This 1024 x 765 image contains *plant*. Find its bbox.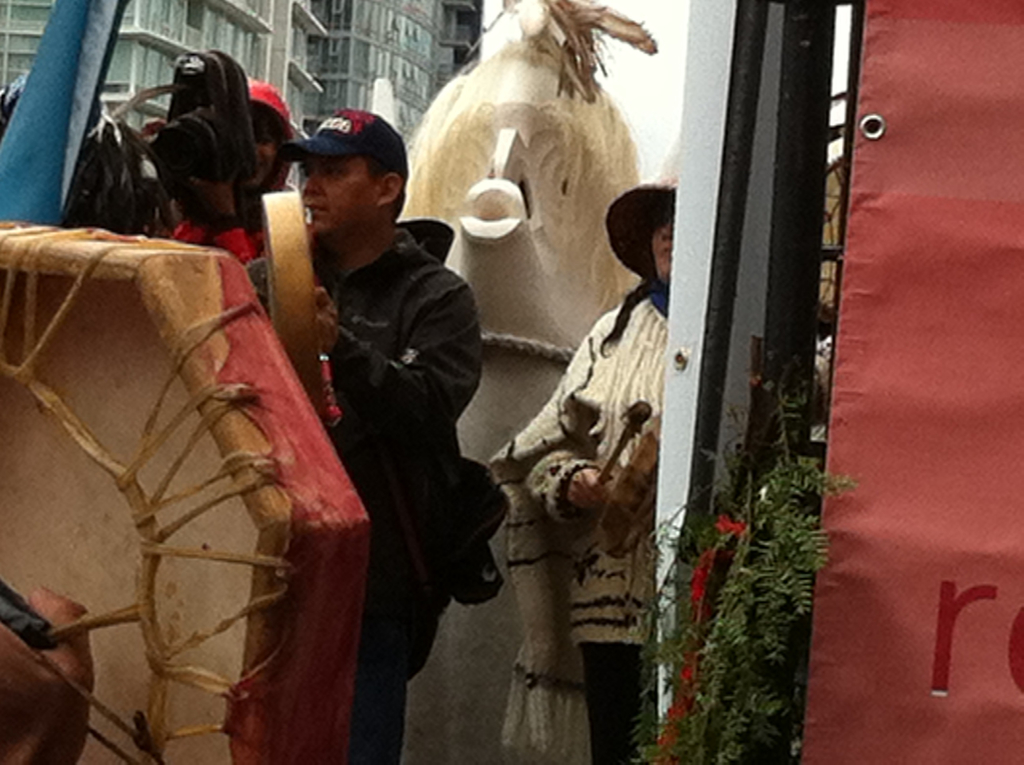
pyautogui.locateOnScreen(628, 360, 862, 764).
